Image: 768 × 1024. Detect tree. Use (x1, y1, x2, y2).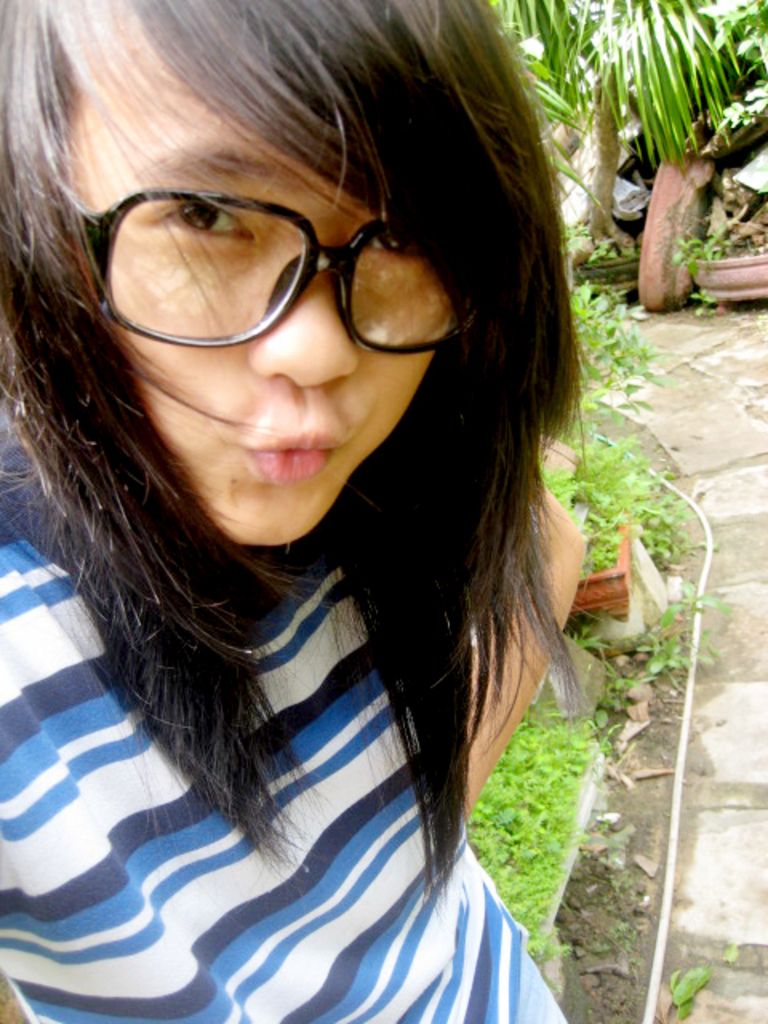
(493, 0, 758, 272).
